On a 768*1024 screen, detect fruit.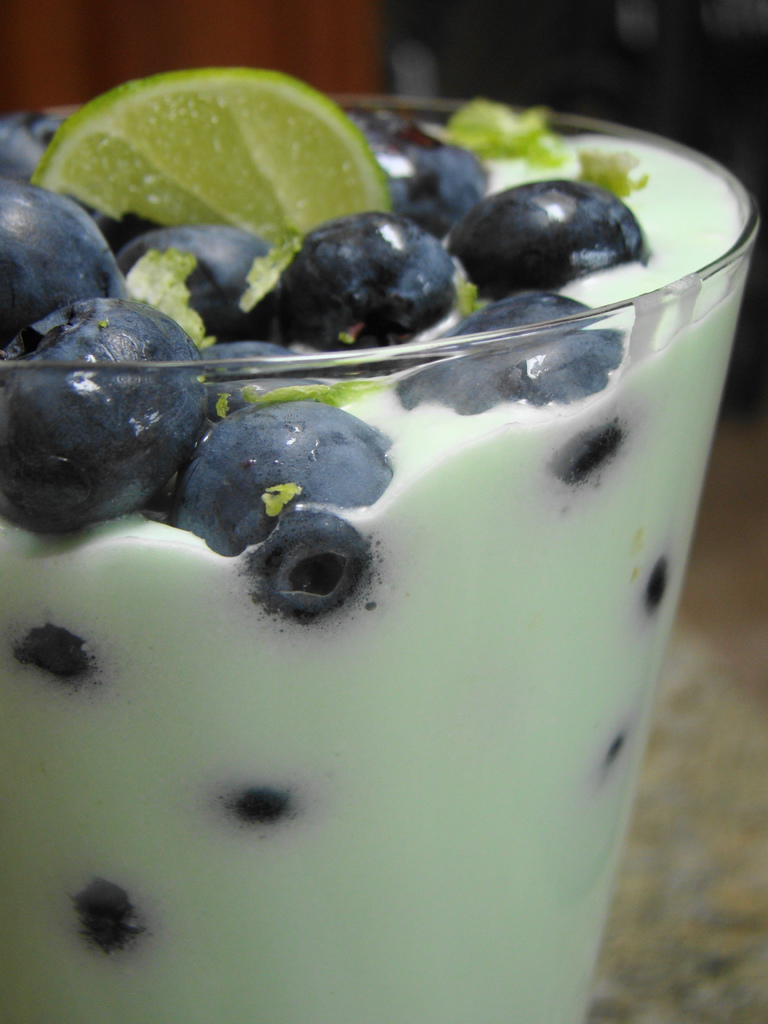
box(40, 70, 403, 273).
